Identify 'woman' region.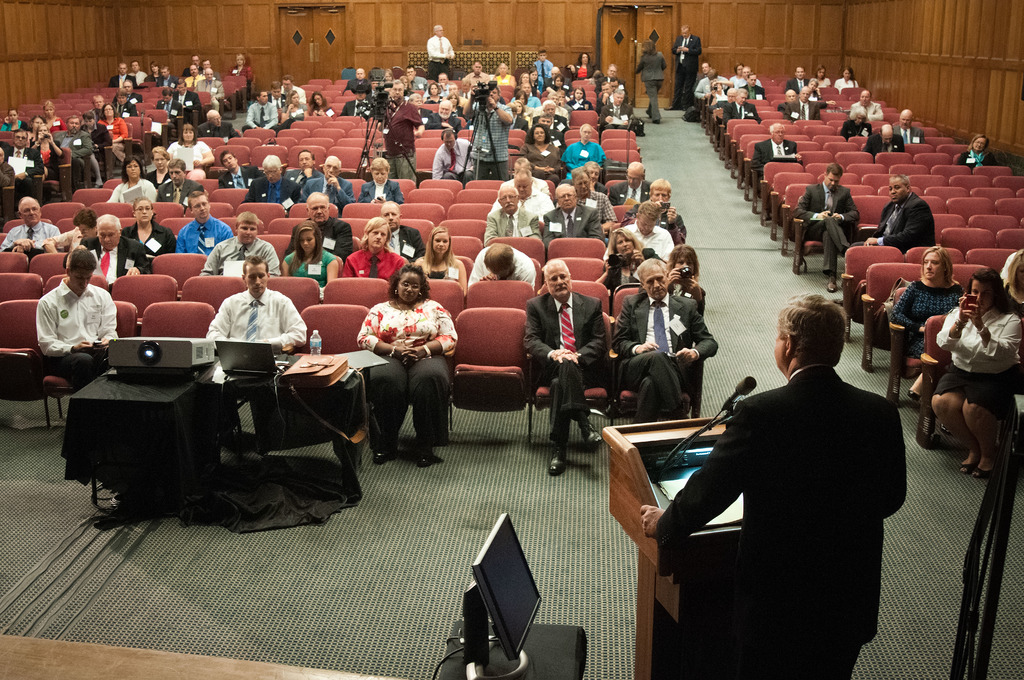
Region: x1=109, y1=158, x2=164, y2=207.
